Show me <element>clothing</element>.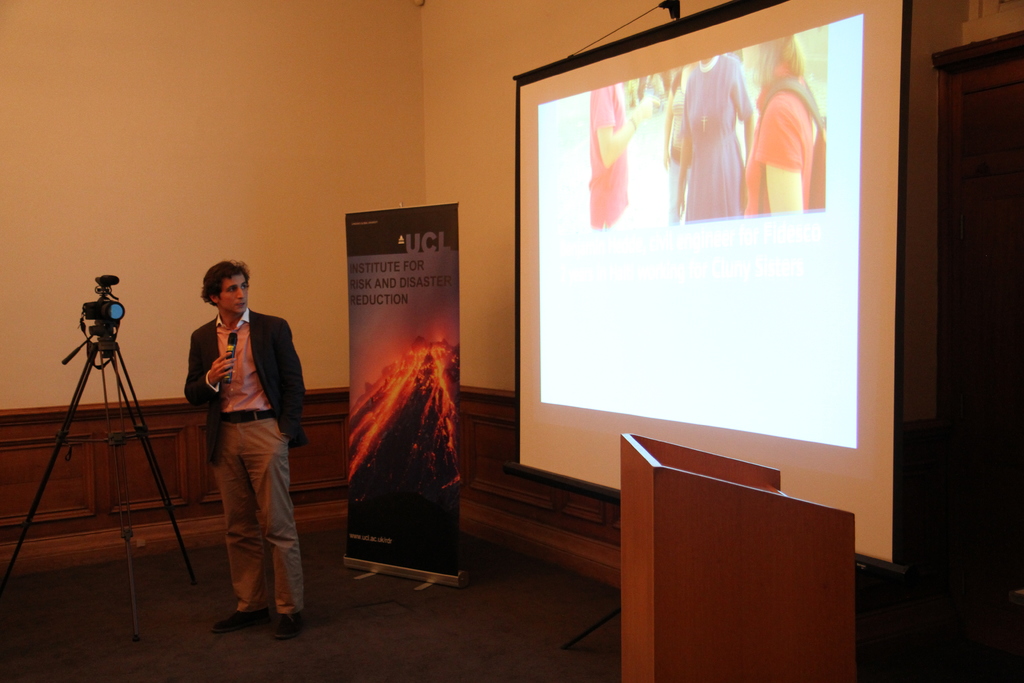
<element>clothing</element> is here: locate(182, 303, 309, 614).
